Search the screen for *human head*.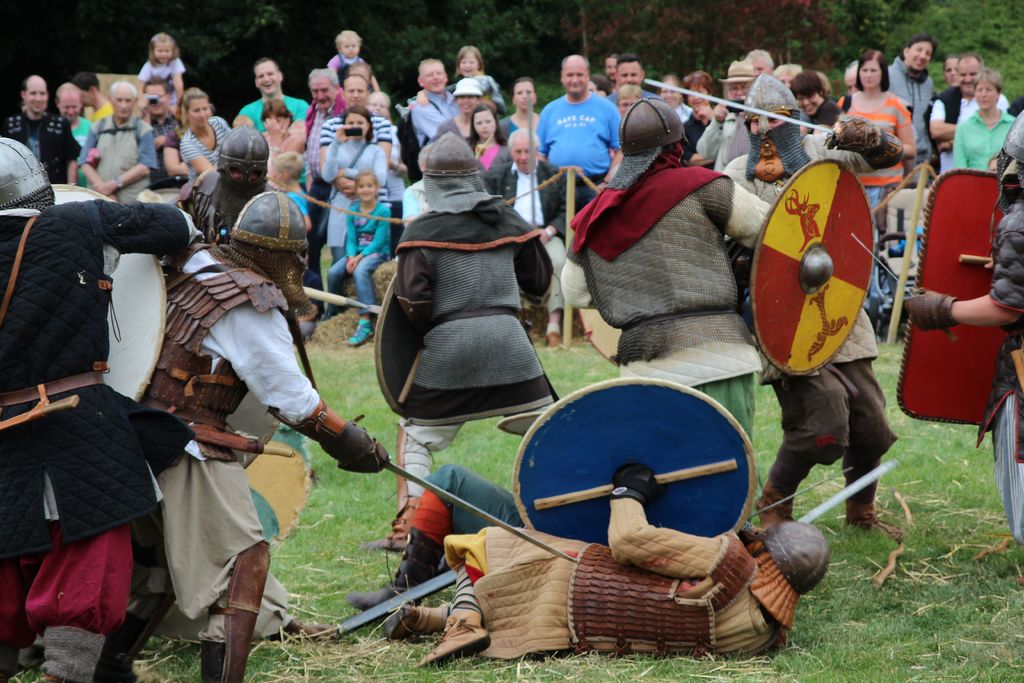
Found at <bbox>19, 73, 53, 118</bbox>.
